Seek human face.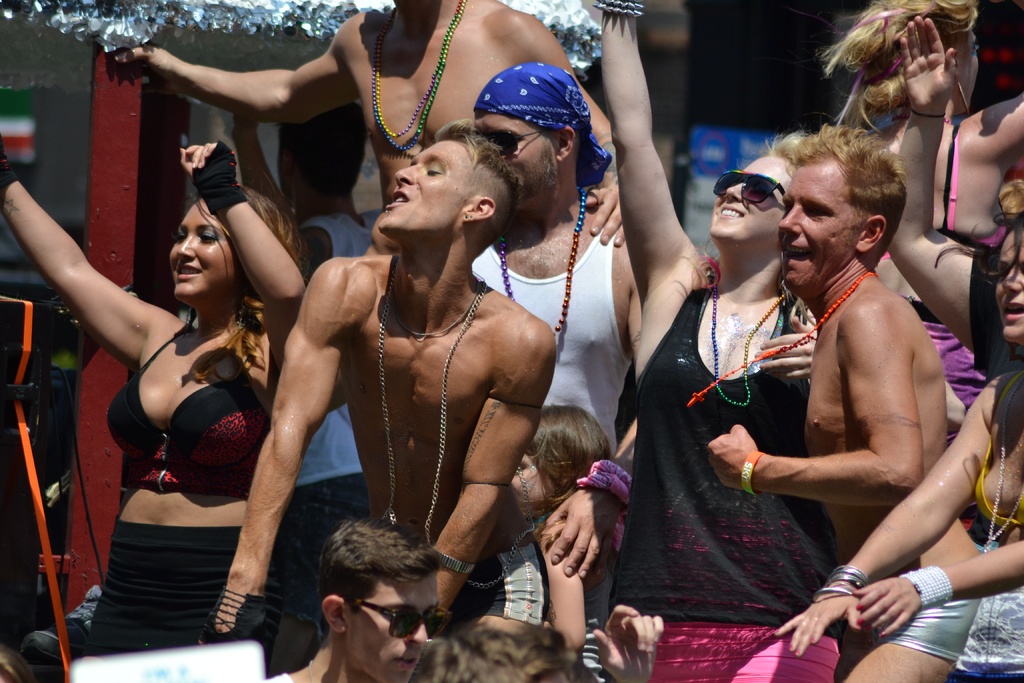
161,185,243,311.
